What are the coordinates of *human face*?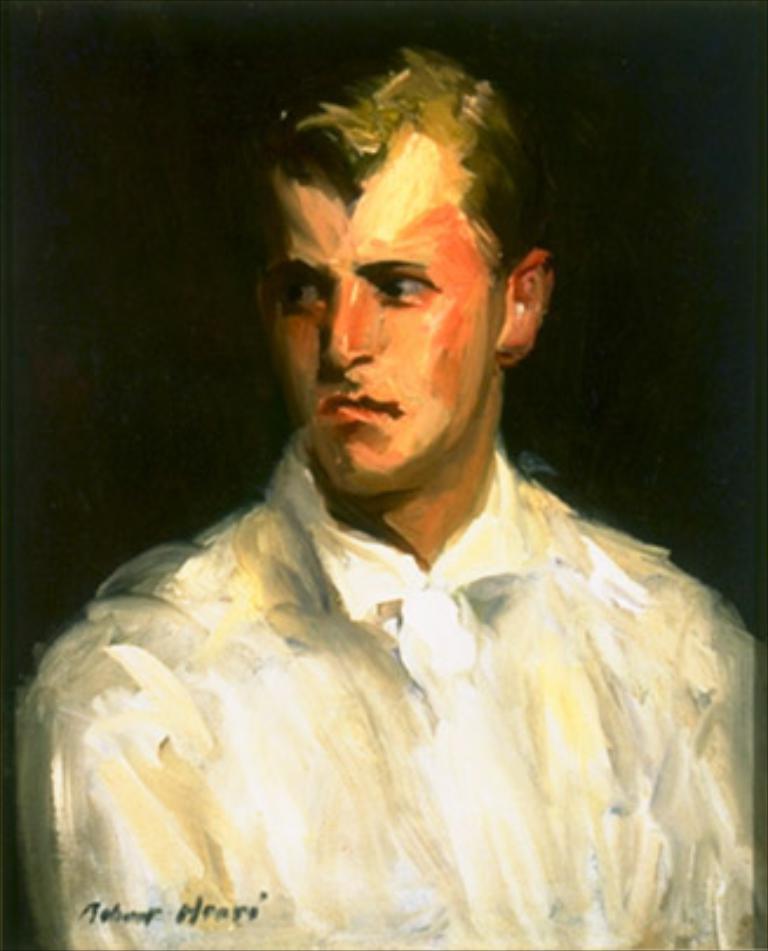
locate(265, 143, 489, 484).
